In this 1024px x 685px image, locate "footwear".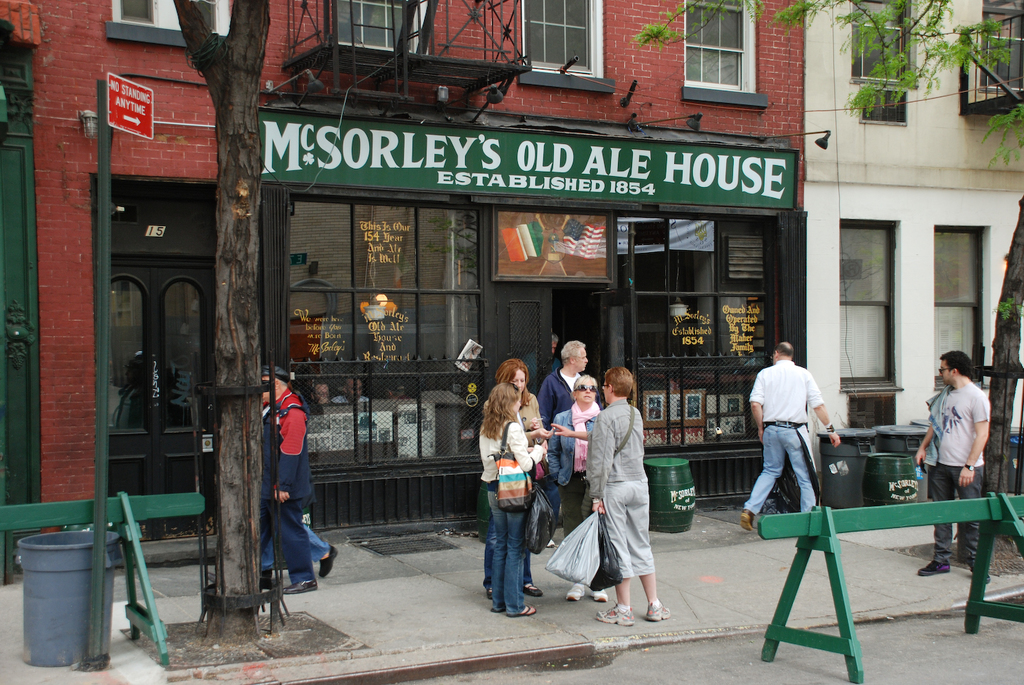
Bounding box: (590, 589, 609, 606).
